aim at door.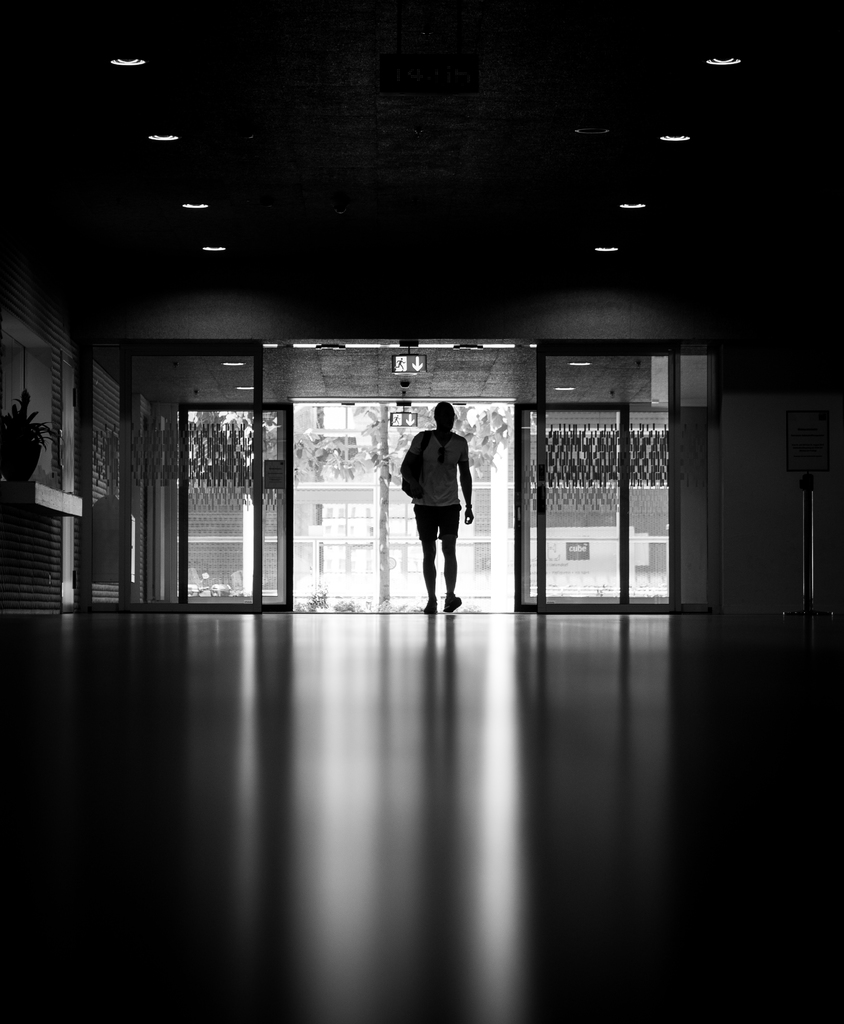
Aimed at 510, 396, 630, 613.
